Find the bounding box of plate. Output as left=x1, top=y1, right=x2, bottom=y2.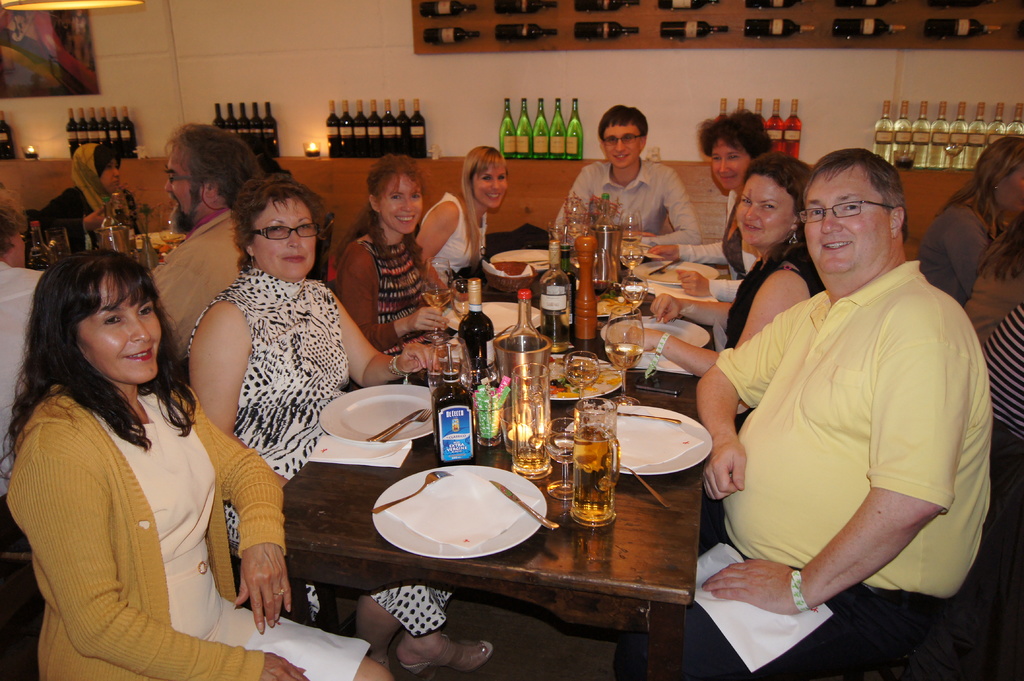
left=627, top=255, right=722, bottom=287.
